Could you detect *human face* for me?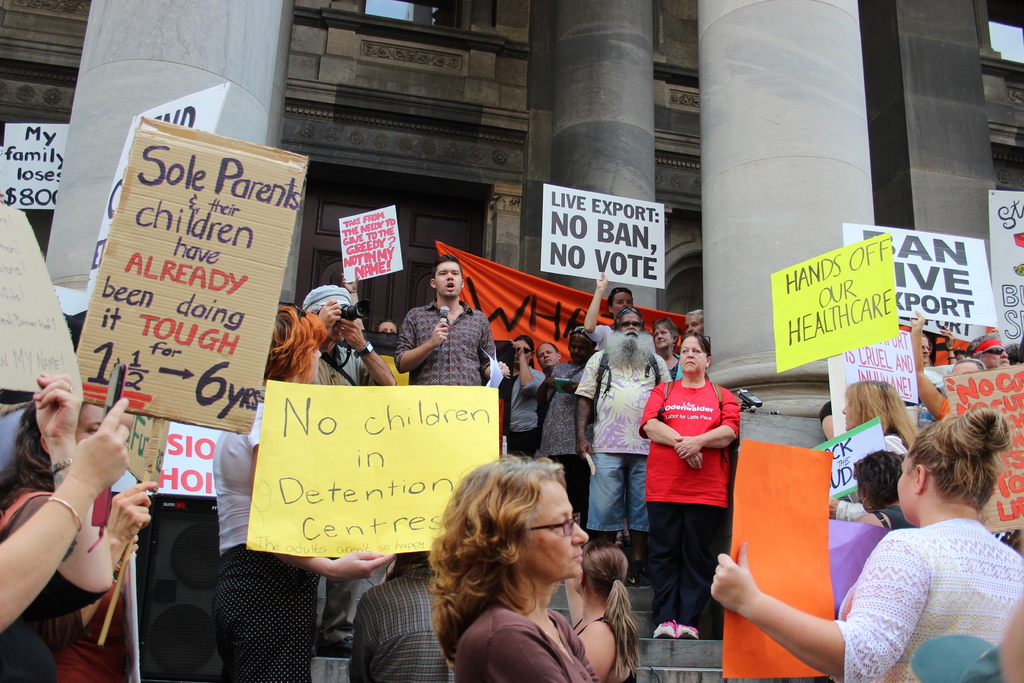
Detection result: crop(980, 343, 1013, 374).
